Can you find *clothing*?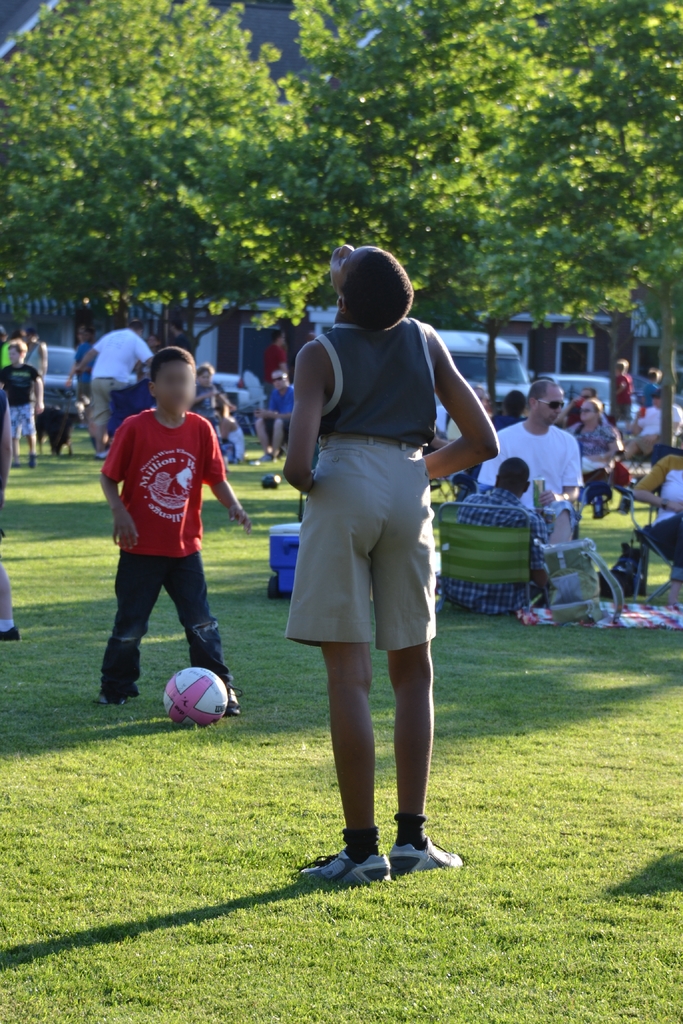
Yes, bounding box: locate(105, 392, 231, 661).
